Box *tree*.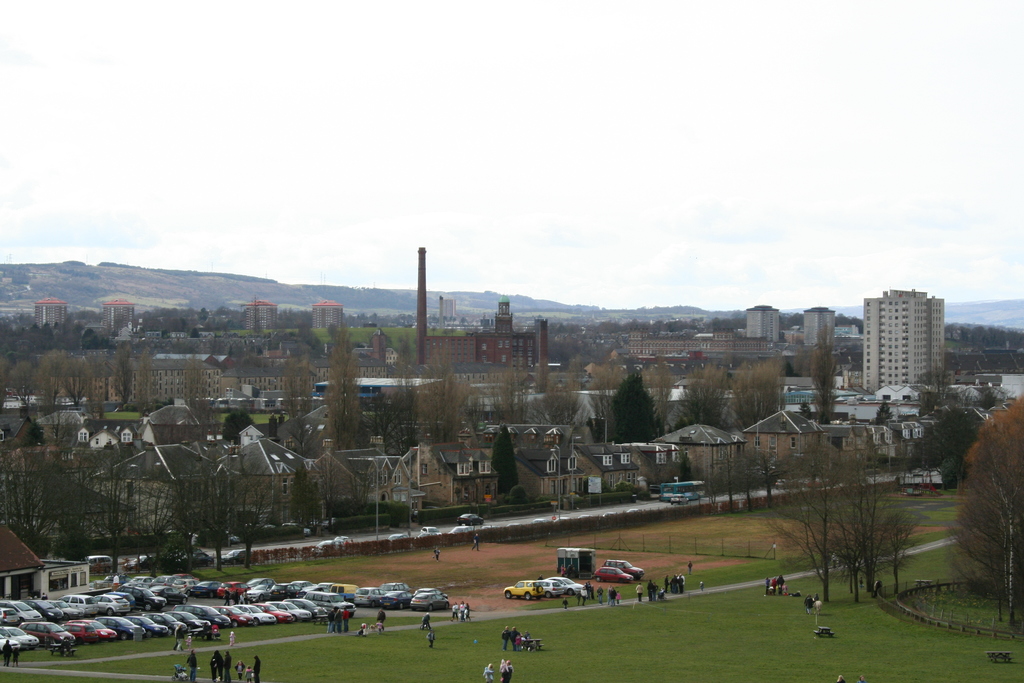
175:444:242:566.
